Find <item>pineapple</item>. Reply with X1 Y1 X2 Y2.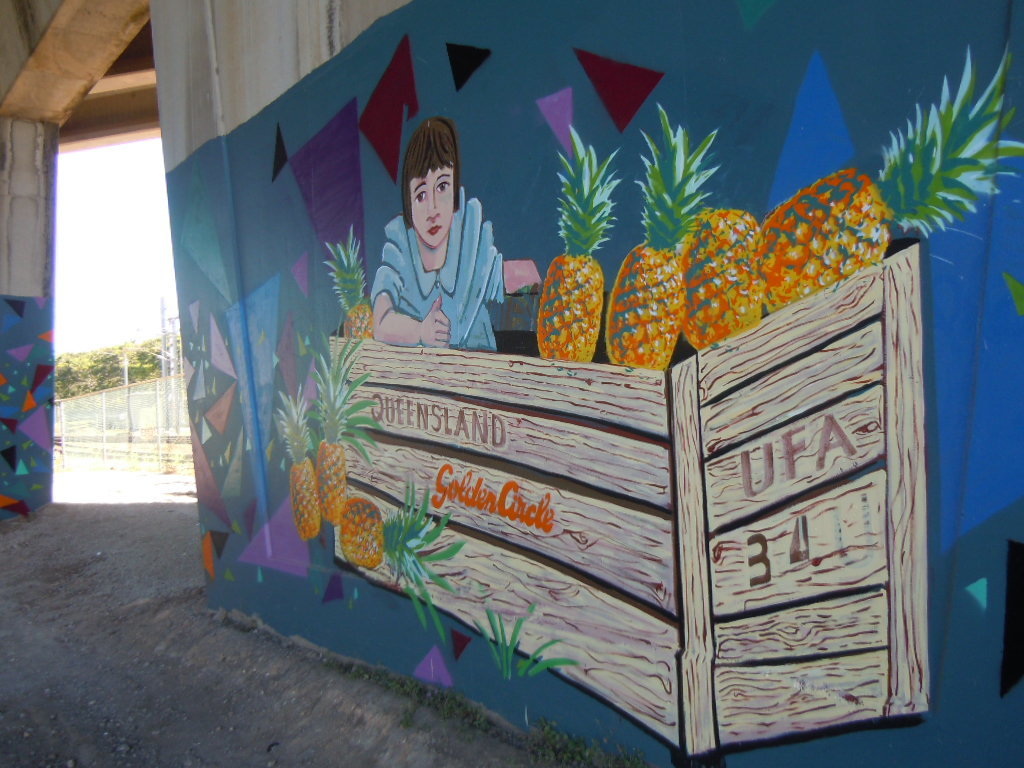
320 222 375 339.
